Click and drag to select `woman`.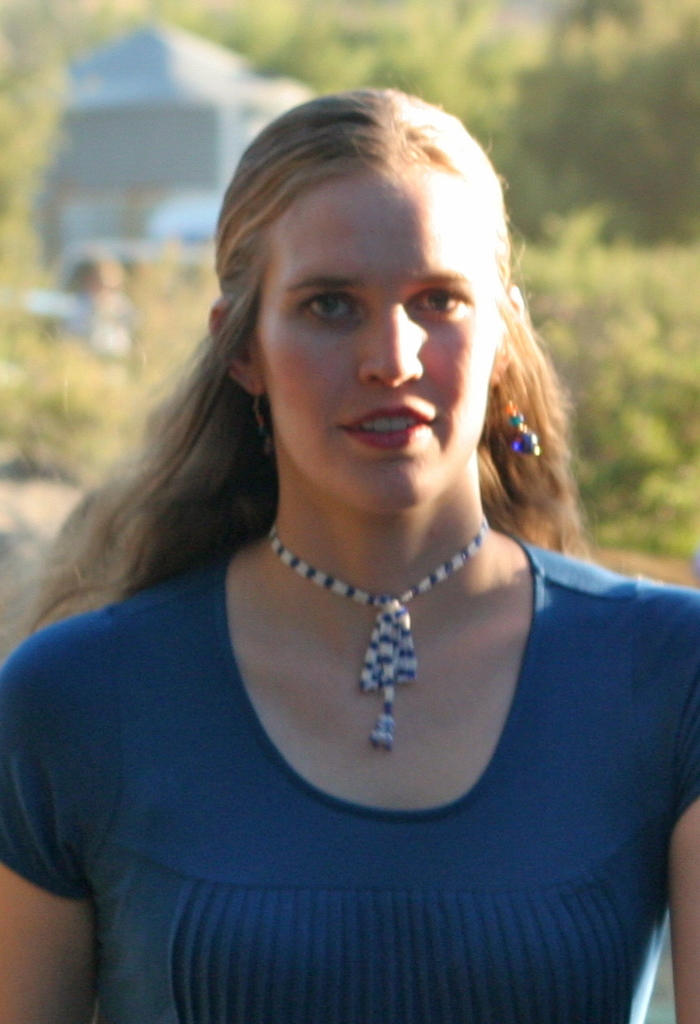
Selection: rect(0, 90, 699, 1020).
